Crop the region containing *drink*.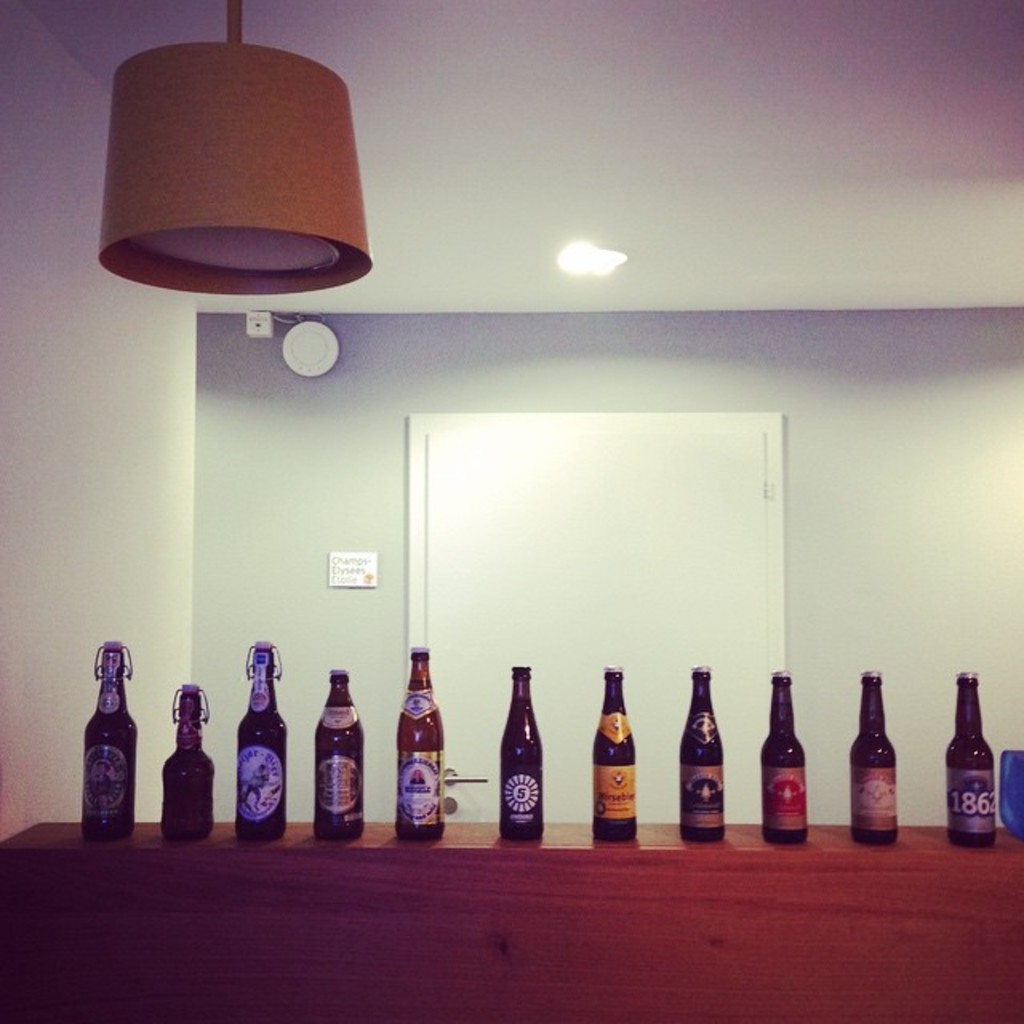
Crop region: x1=949 y1=683 x2=995 y2=843.
